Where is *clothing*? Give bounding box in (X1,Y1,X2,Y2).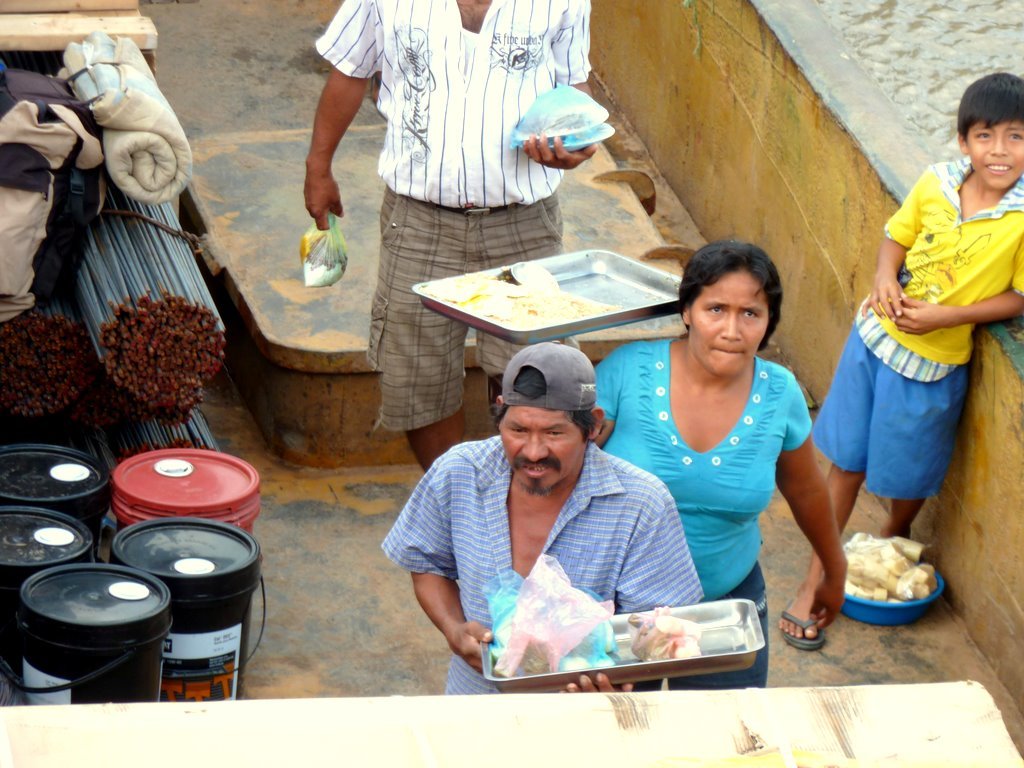
(587,362,814,686).
